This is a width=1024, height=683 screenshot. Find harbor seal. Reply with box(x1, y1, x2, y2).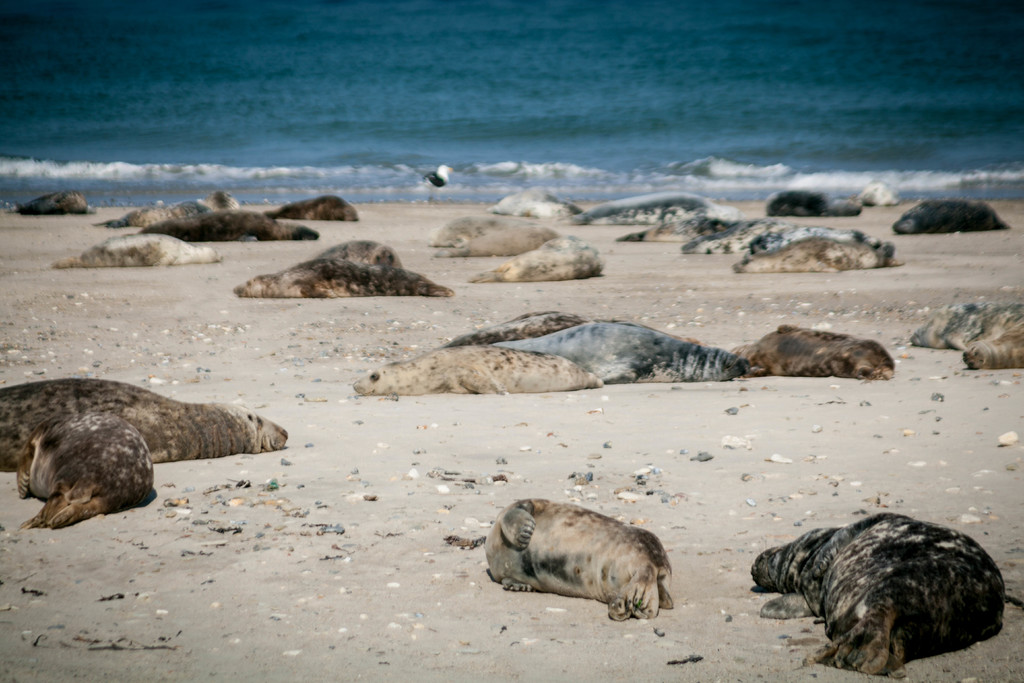
box(471, 232, 607, 288).
